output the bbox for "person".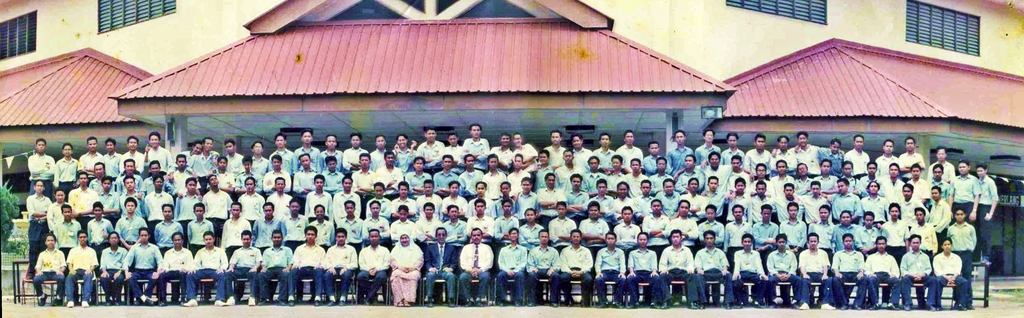
bbox(703, 180, 724, 218).
